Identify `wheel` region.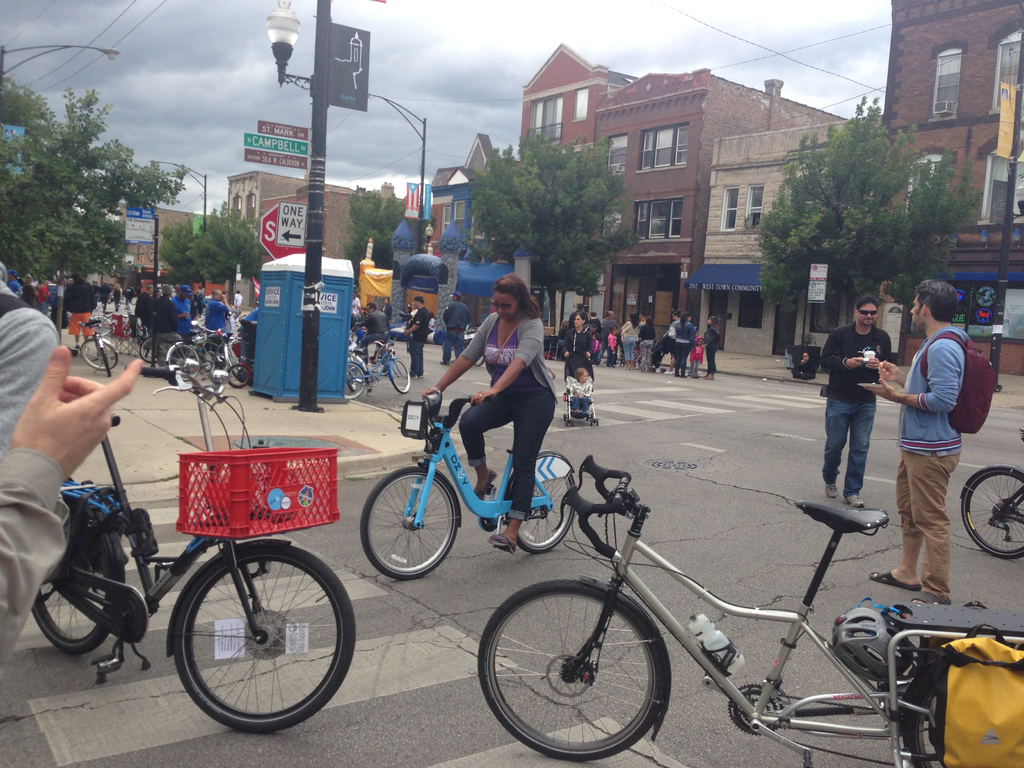
Region: crop(476, 582, 665, 759).
